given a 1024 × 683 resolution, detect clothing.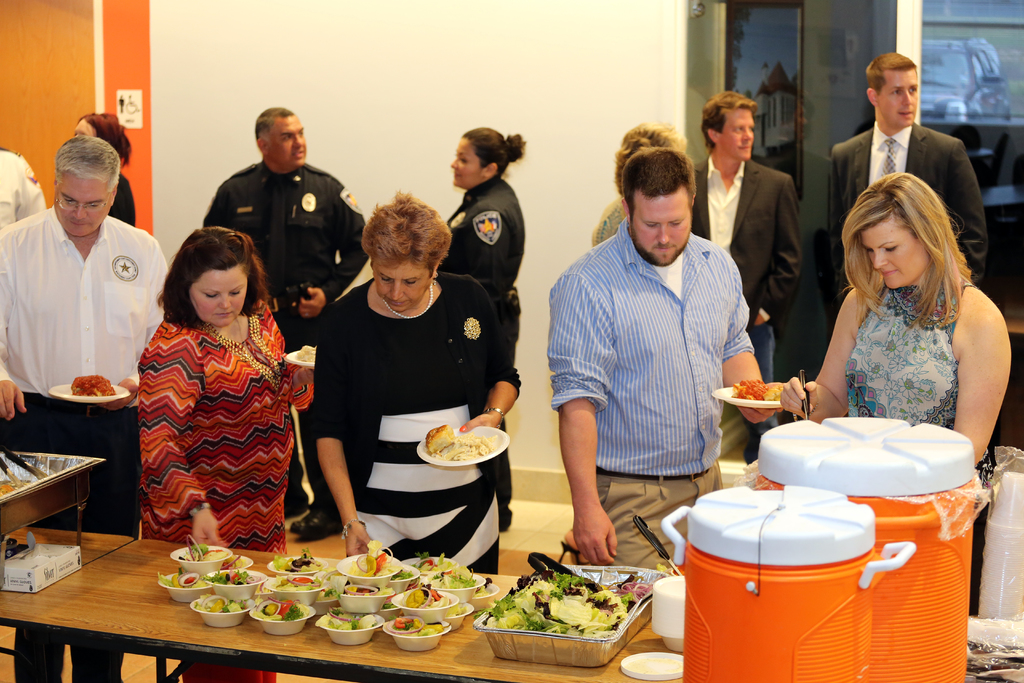
bbox=[830, 119, 989, 285].
